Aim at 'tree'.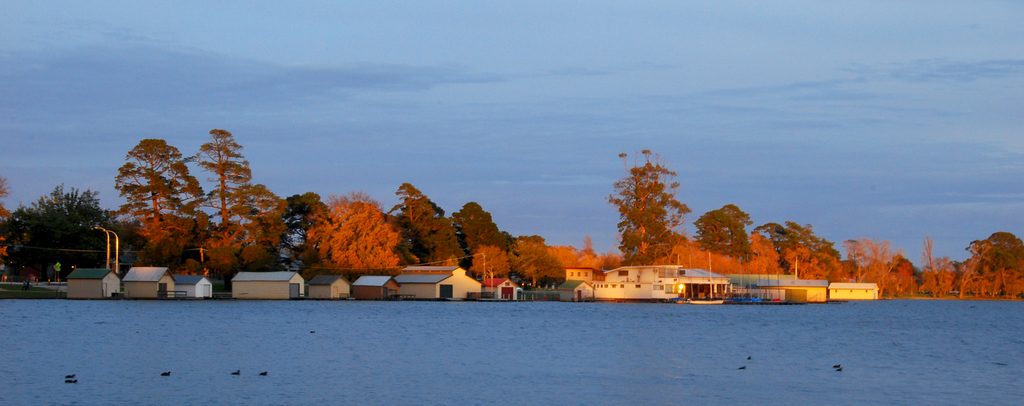
Aimed at (503,254,552,282).
